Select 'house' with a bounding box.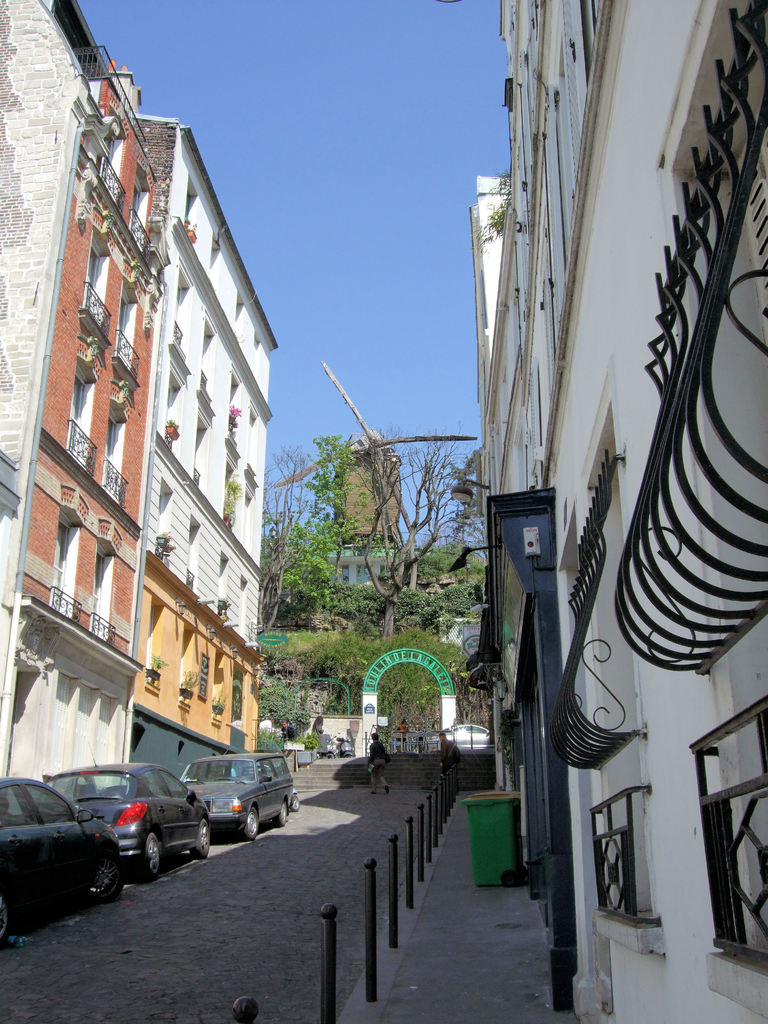
(left=483, top=0, right=767, bottom=1023).
